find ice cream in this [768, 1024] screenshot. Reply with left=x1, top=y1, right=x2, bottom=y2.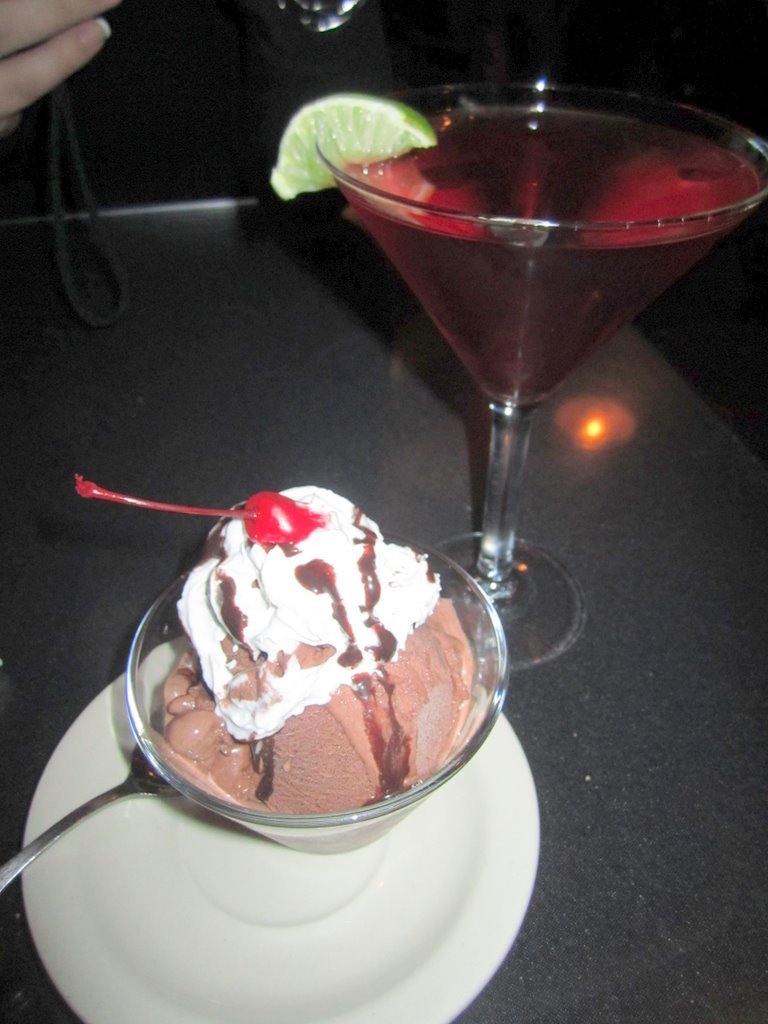
left=150, top=487, right=473, bottom=817.
